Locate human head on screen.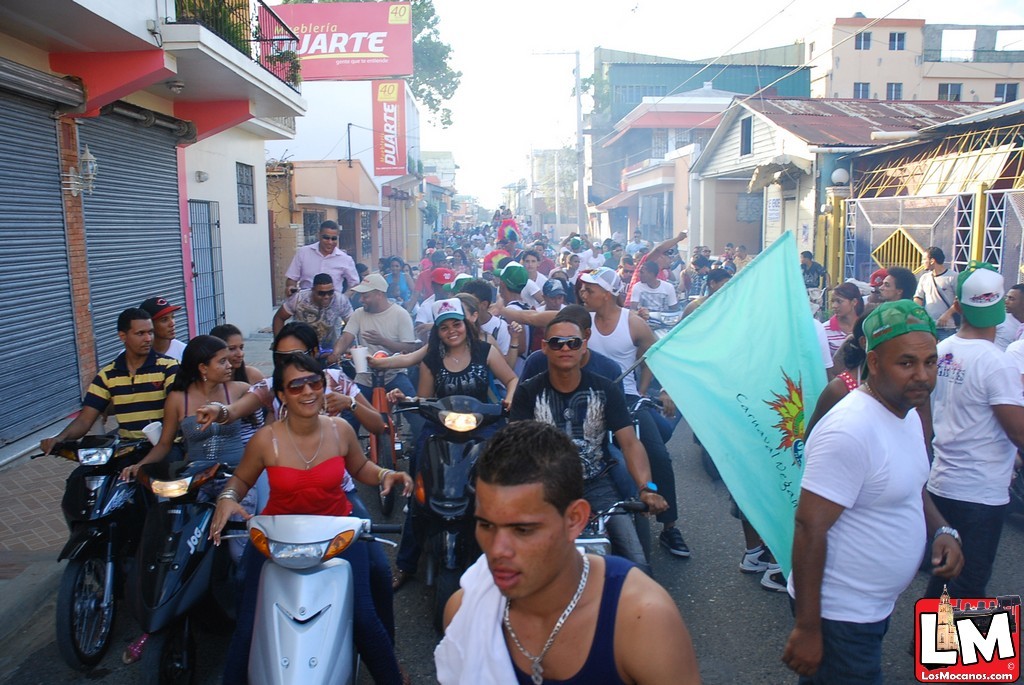
On screen at [183, 331, 237, 385].
